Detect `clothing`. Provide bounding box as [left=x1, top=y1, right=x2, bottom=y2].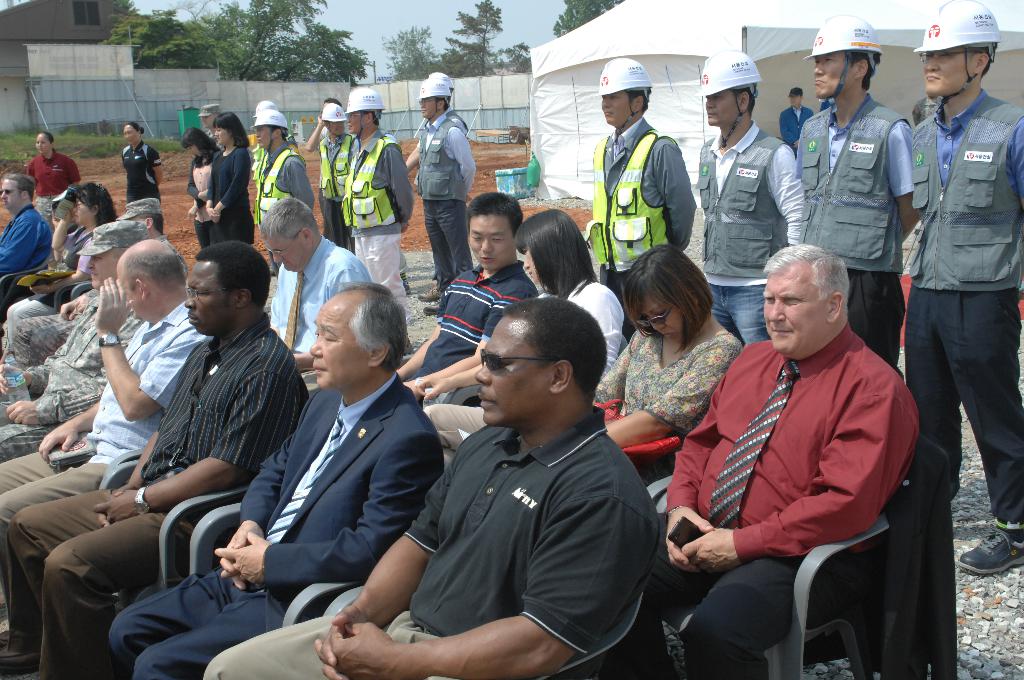
[left=339, top=131, right=417, bottom=320].
